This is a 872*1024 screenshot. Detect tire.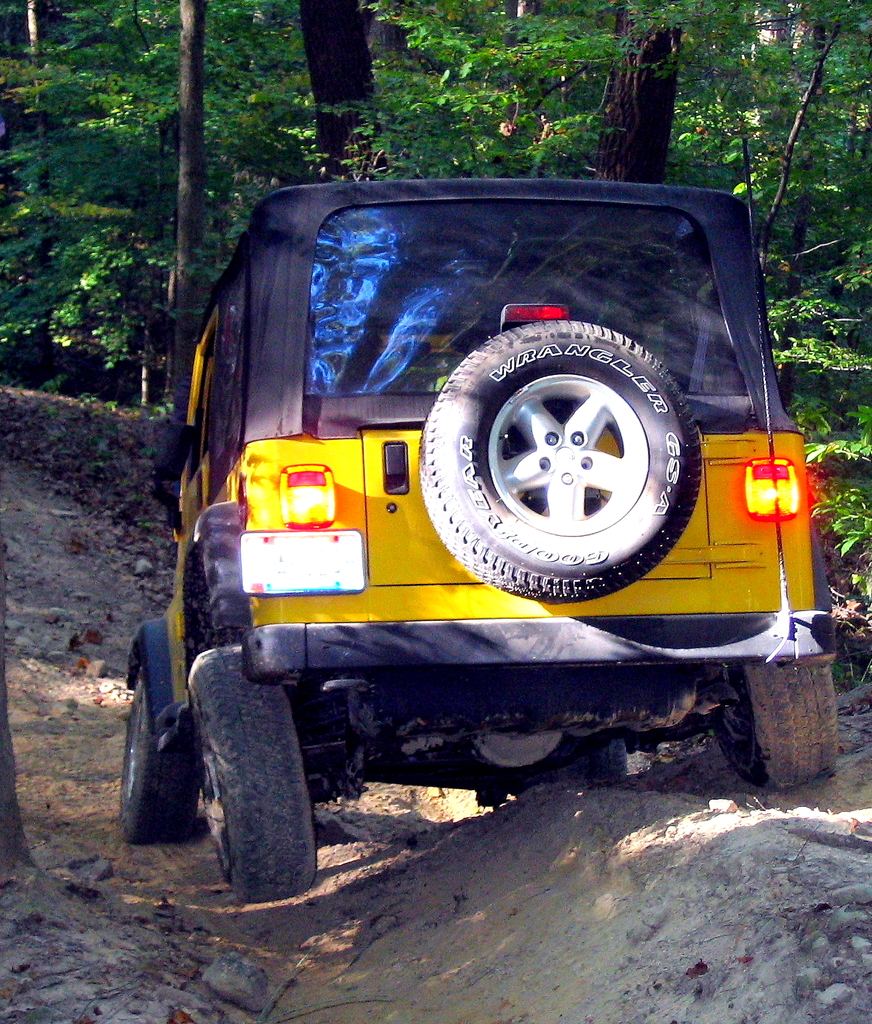
(left=706, top=662, right=833, bottom=788).
